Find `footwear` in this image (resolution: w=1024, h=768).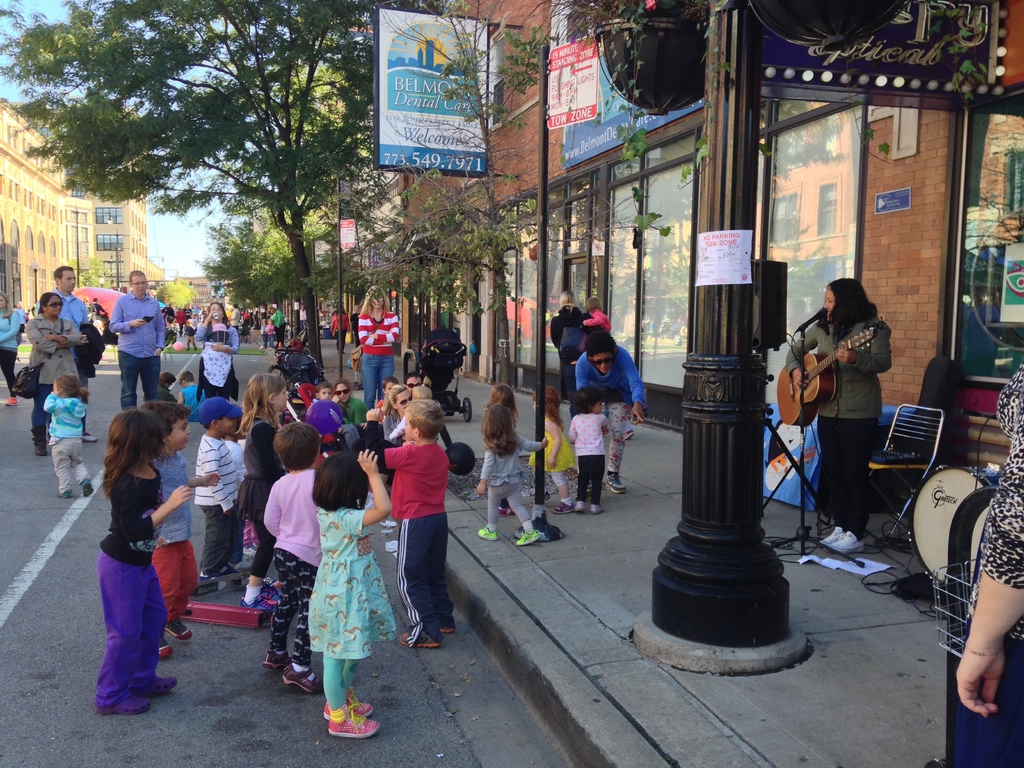
bbox(95, 696, 148, 712).
